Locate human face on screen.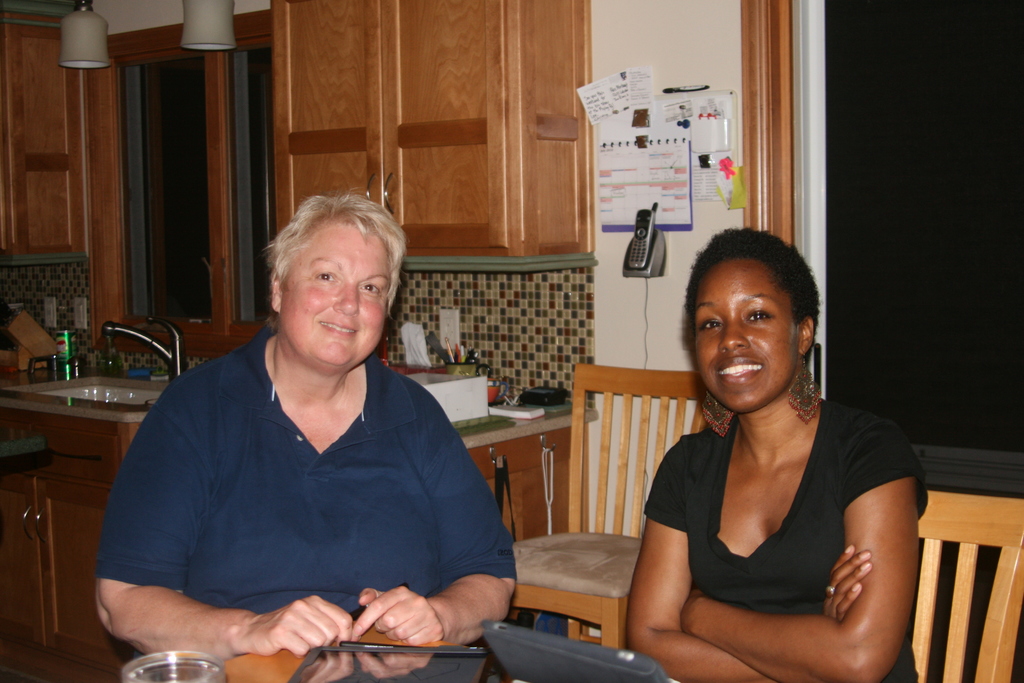
On screen at <region>280, 227, 387, 364</region>.
